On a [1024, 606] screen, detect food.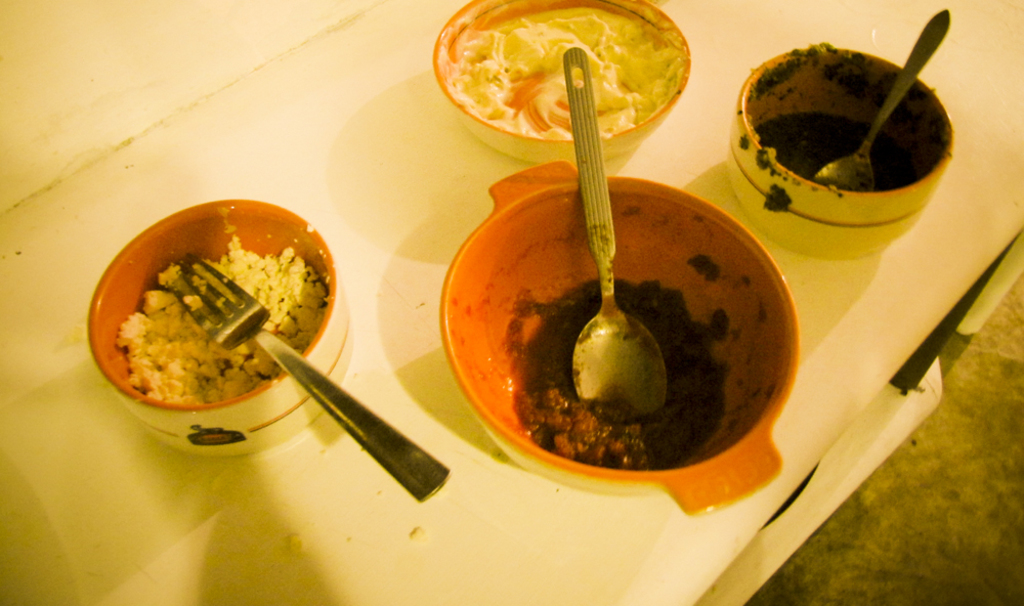
x1=116 y1=236 x2=327 y2=405.
